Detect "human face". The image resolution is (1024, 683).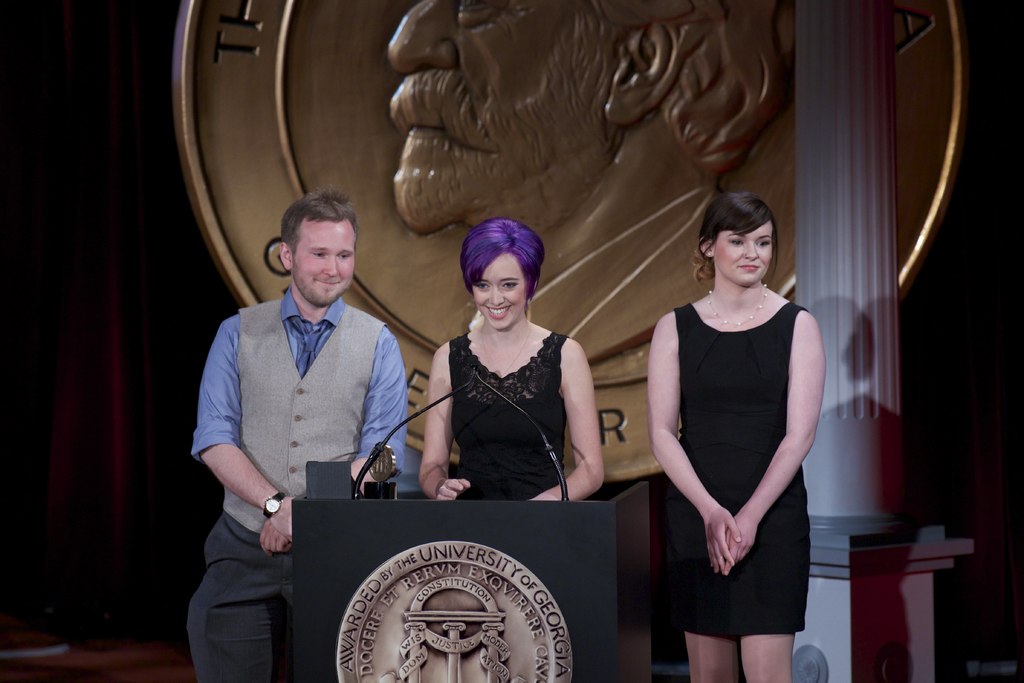
296,226,355,304.
